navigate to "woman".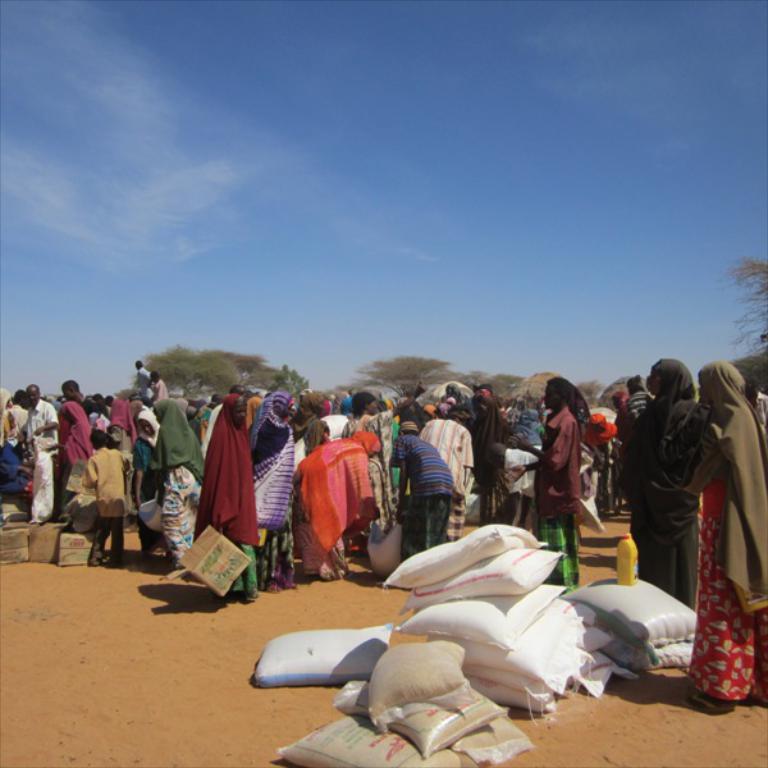
Navigation target: {"left": 196, "top": 393, "right": 255, "bottom": 603}.
